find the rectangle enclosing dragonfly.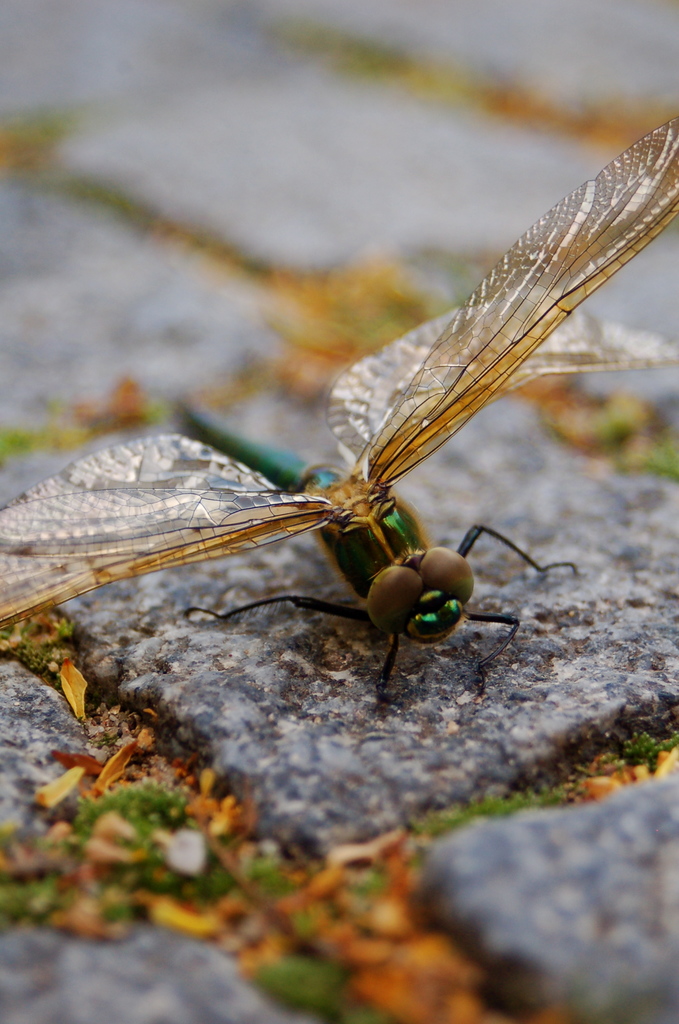
box=[0, 118, 678, 699].
